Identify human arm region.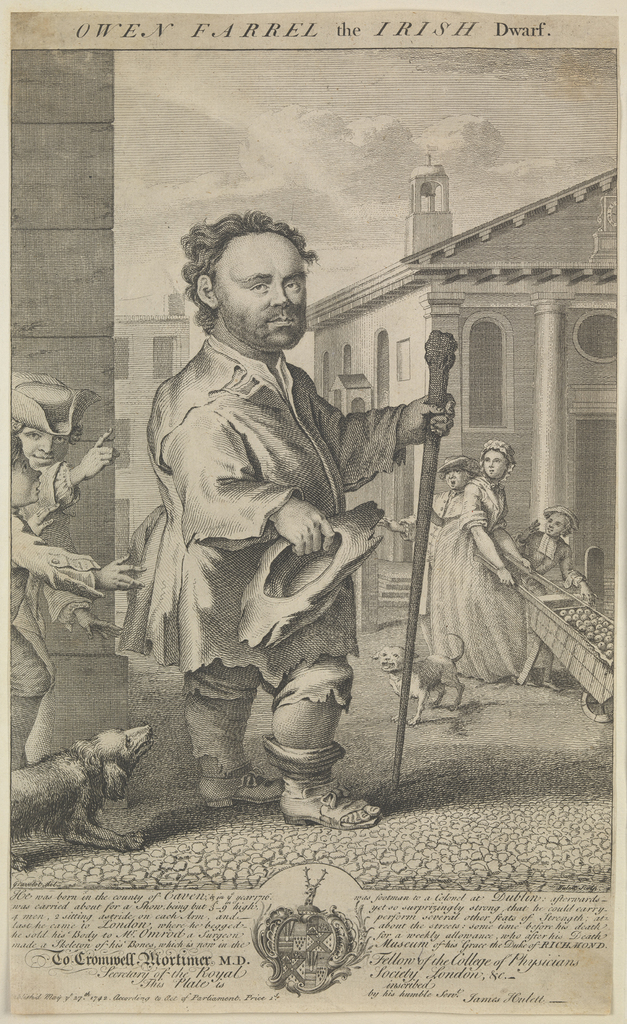
Region: {"x1": 19, "y1": 522, "x2": 148, "y2": 597}.
